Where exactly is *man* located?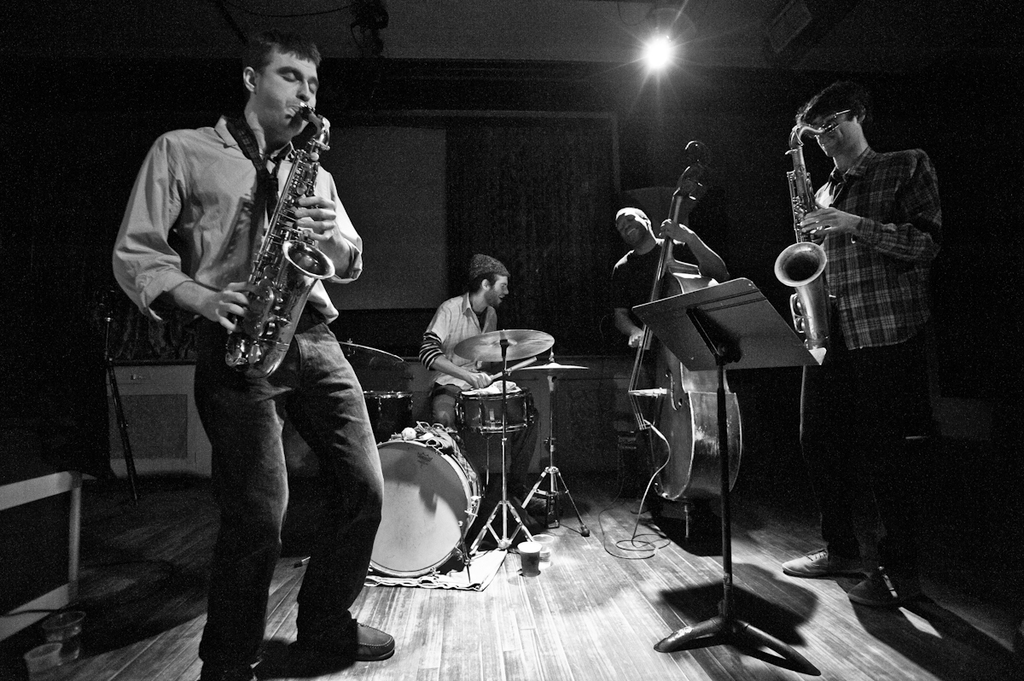
Its bounding box is {"x1": 113, "y1": 23, "x2": 395, "y2": 680}.
